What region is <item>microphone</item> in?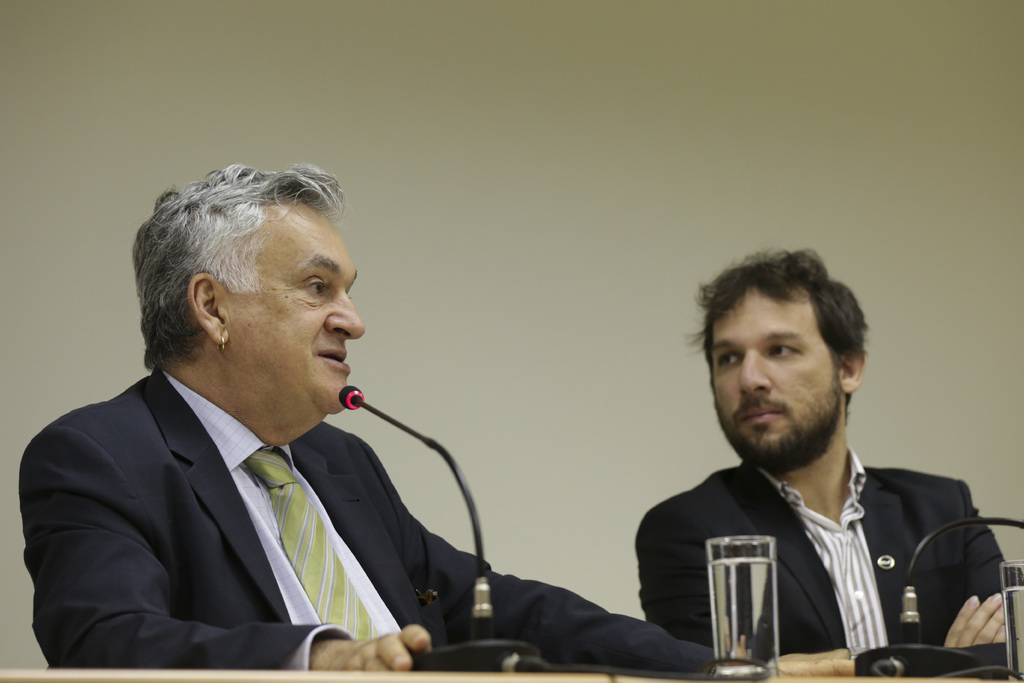
<box>897,533,936,654</box>.
